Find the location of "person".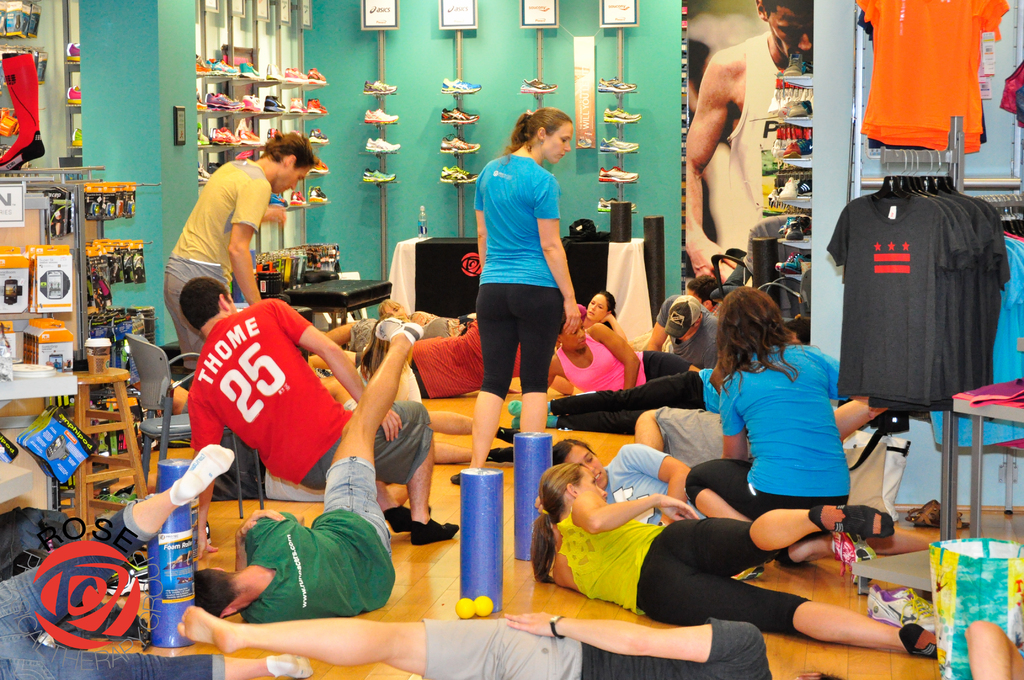
Location: 175,615,847,679.
